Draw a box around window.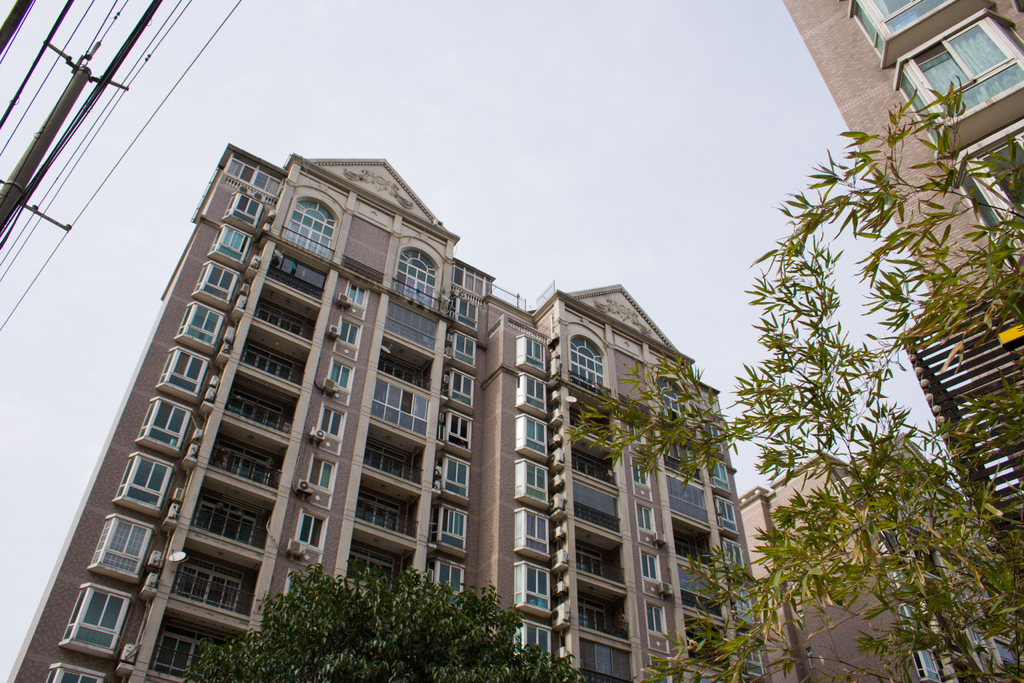
crop(715, 498, 737, 541).
